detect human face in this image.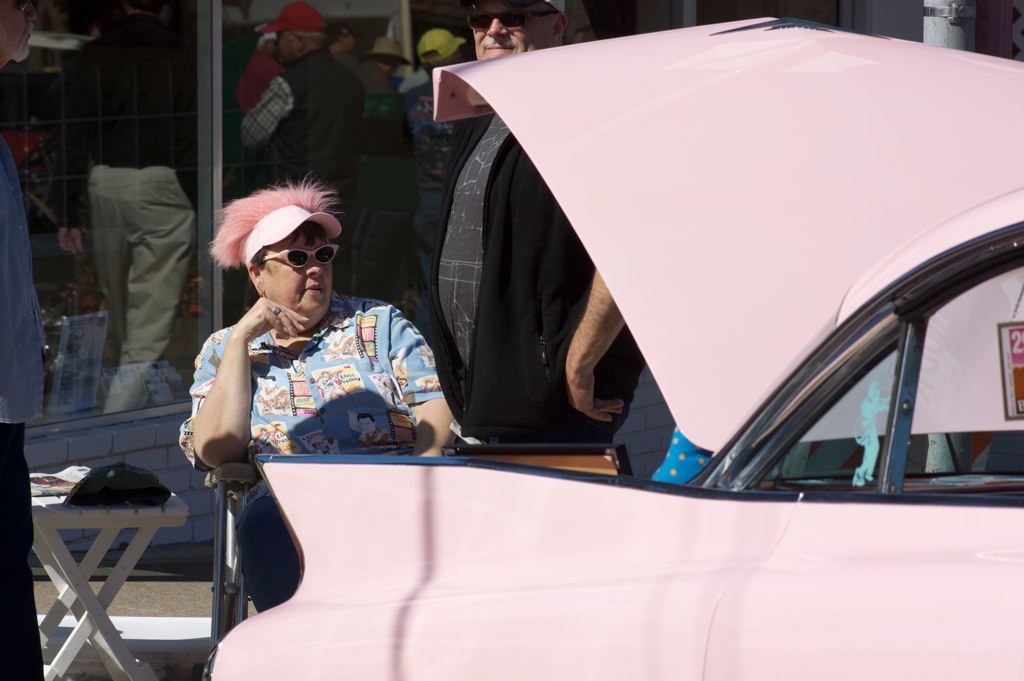
Detection: box=[264, 233, 332, 316].
